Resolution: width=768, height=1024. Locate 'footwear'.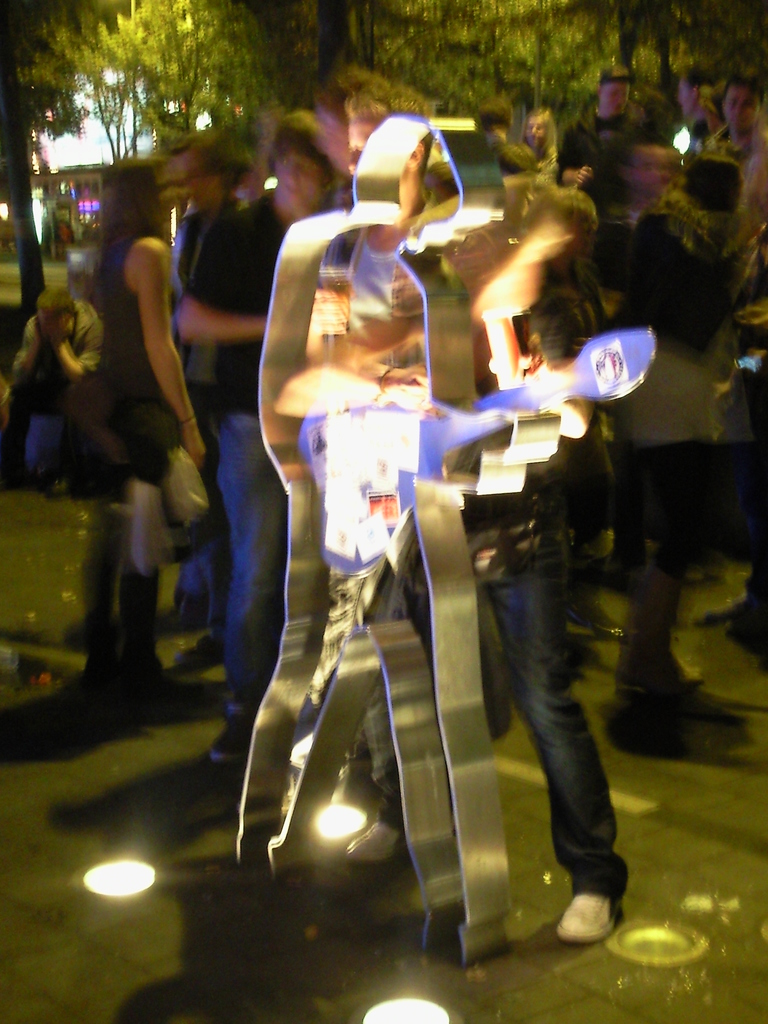
564, 876, 636, 961.
